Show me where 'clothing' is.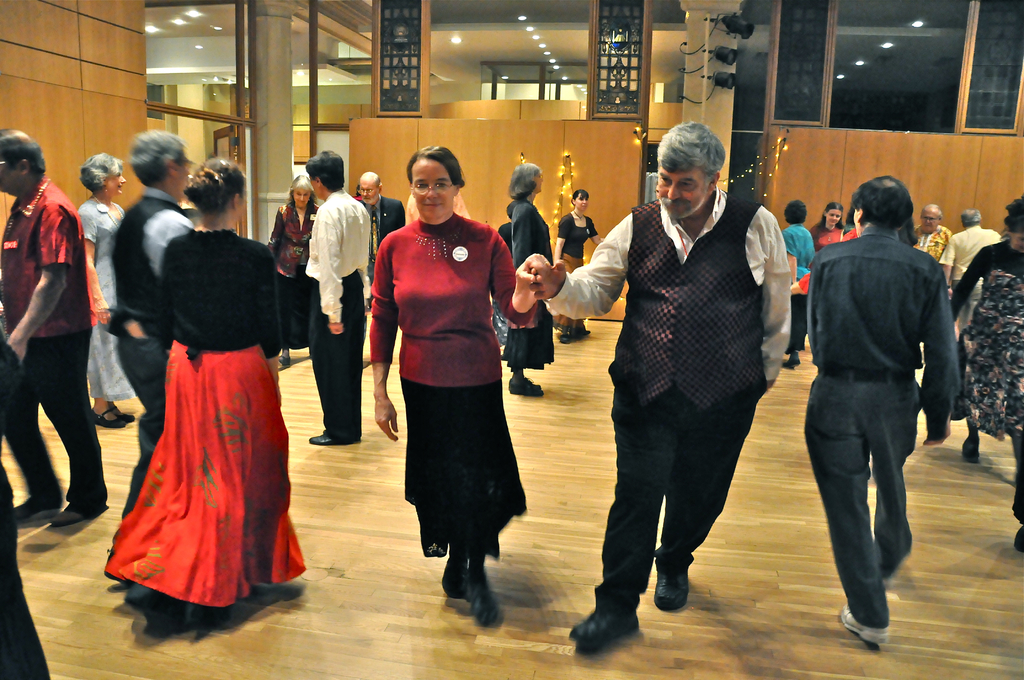
'clothing' is at {"x1": 0, "y1": 174, "x2": 108, "y2": 510}.
